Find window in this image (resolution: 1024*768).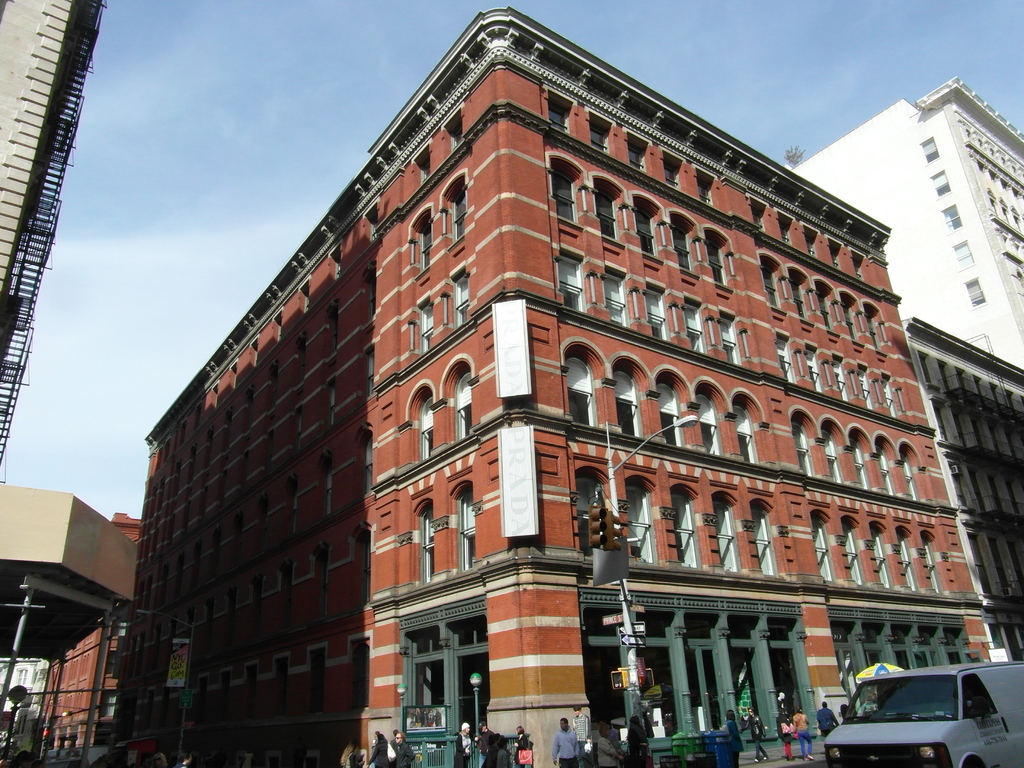
Rect(453, 274, 470, 322).
